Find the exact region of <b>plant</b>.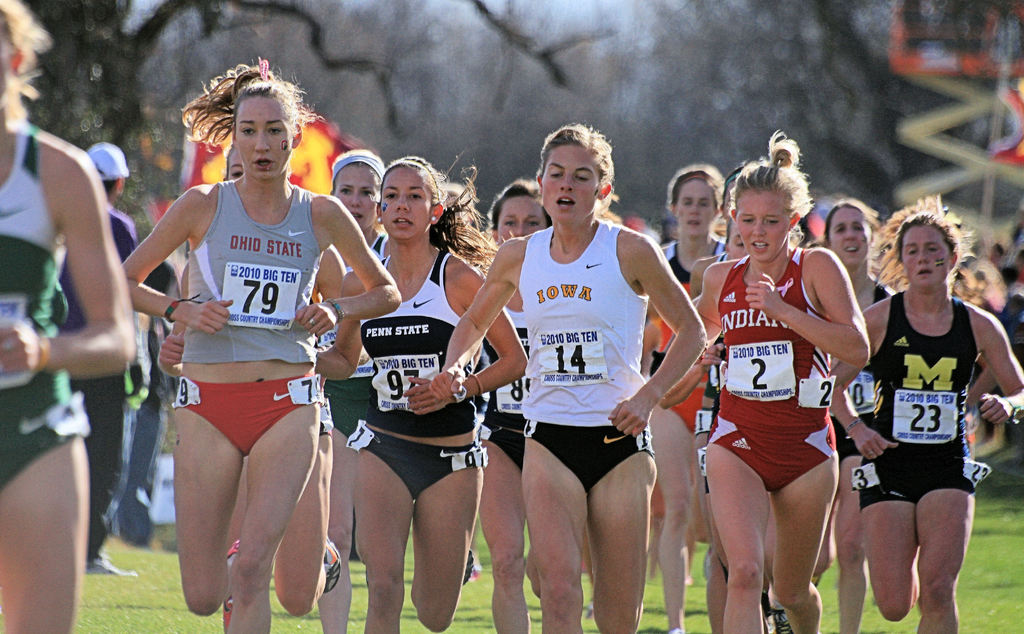
Exact region: bbox=(266, 549, 332, 633).
